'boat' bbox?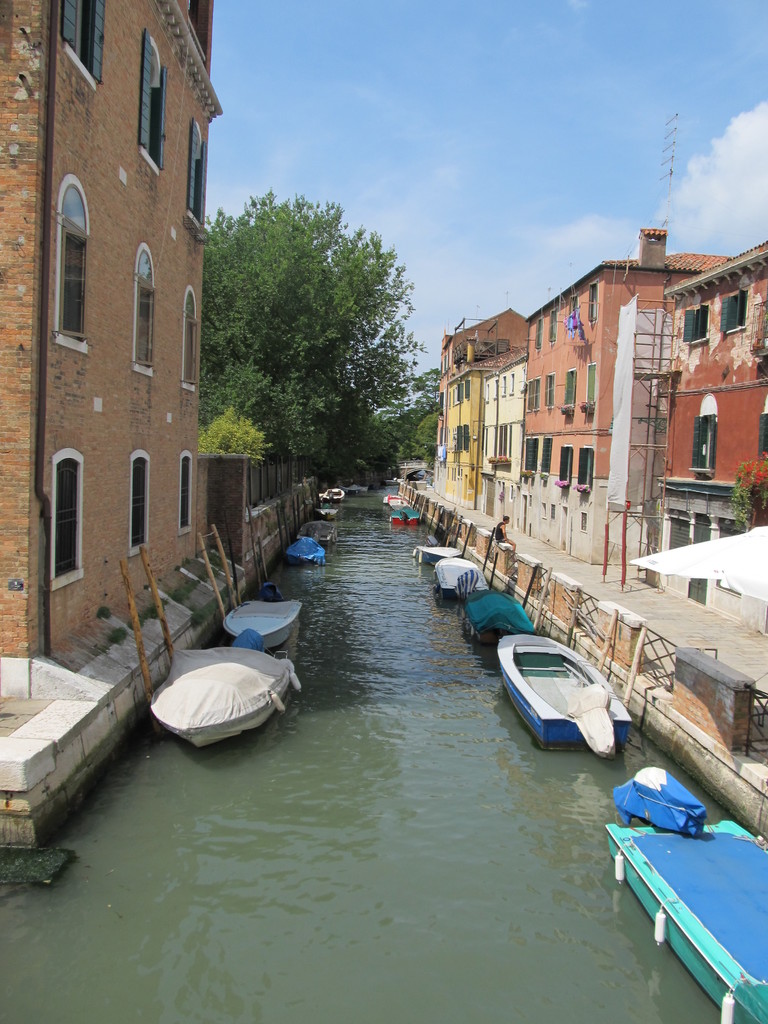
{"left": 502, "top": 624, "right": 638, "bottom": 744}
